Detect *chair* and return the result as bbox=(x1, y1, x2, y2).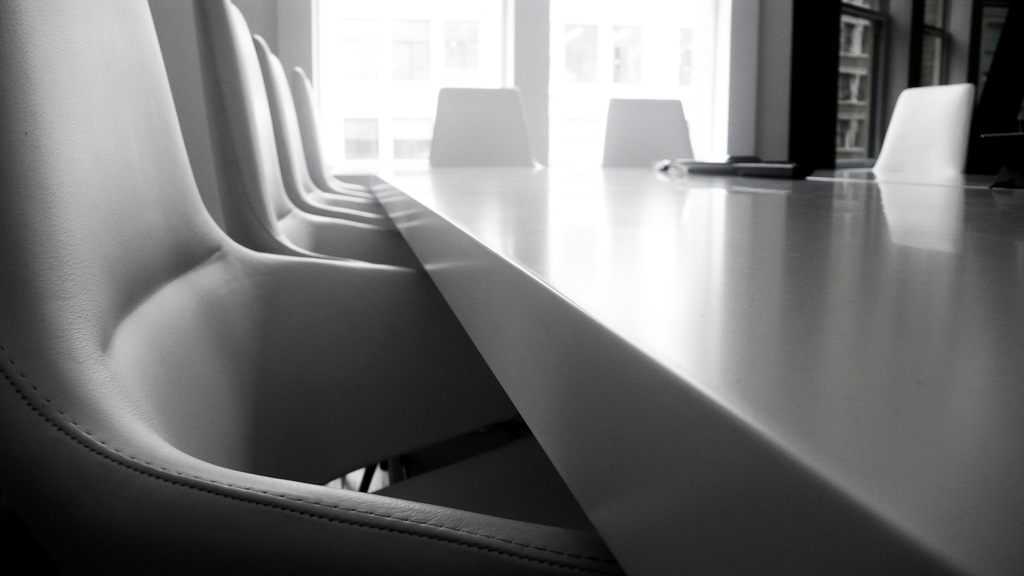
bbox=(863, 63, 993, 195).
